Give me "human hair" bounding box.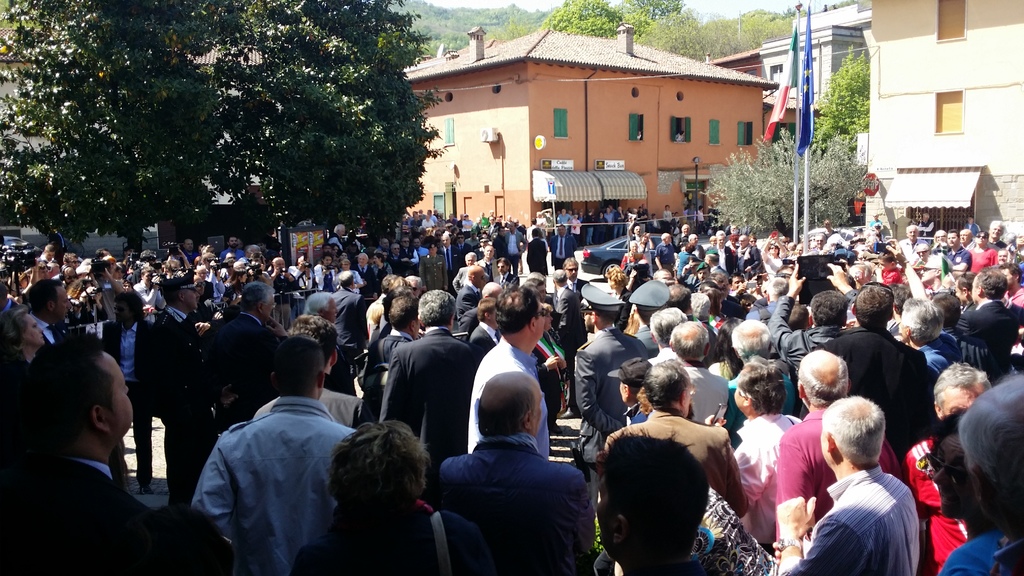
x1=611 y1=347 x2=664 y2=403.
